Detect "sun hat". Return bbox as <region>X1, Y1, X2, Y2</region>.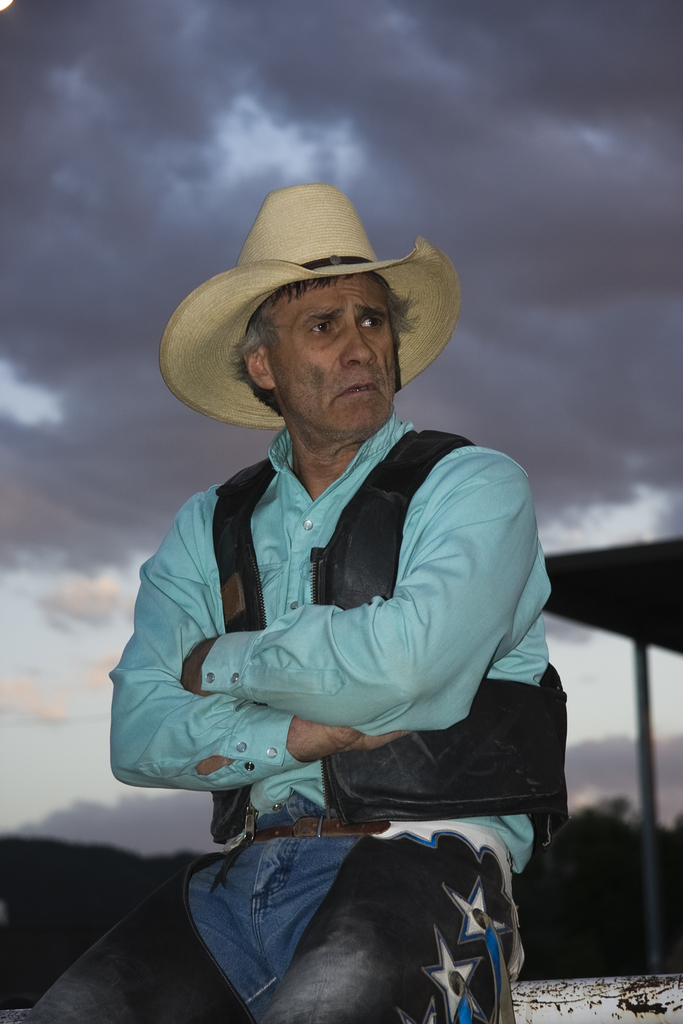
<region>155, 180, 465, 431</region>.
